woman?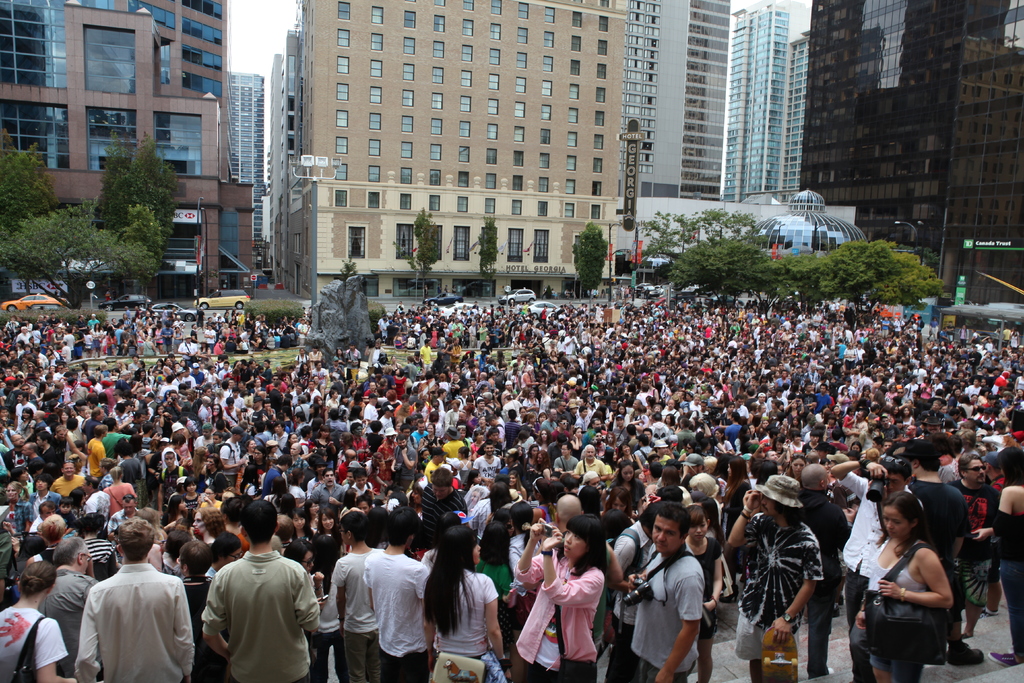
(left=610, top=458, right=645, bottom=513)
